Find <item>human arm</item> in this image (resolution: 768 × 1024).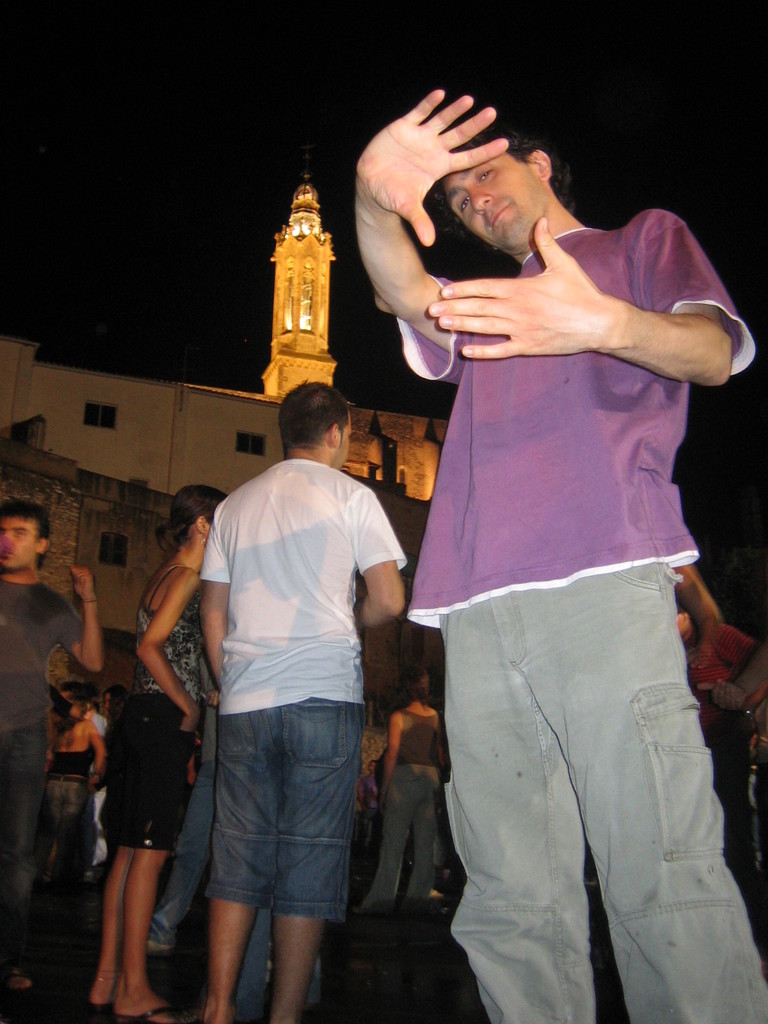
376 709 404 810.
